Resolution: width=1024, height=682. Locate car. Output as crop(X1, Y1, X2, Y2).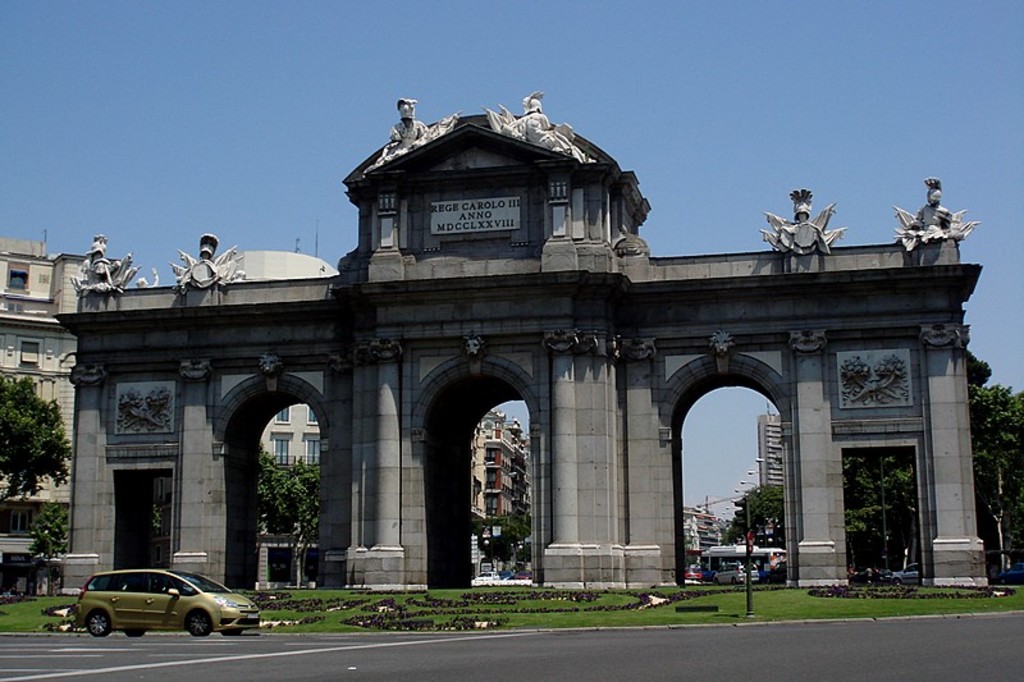
crop(883, 559, 932, 583).
